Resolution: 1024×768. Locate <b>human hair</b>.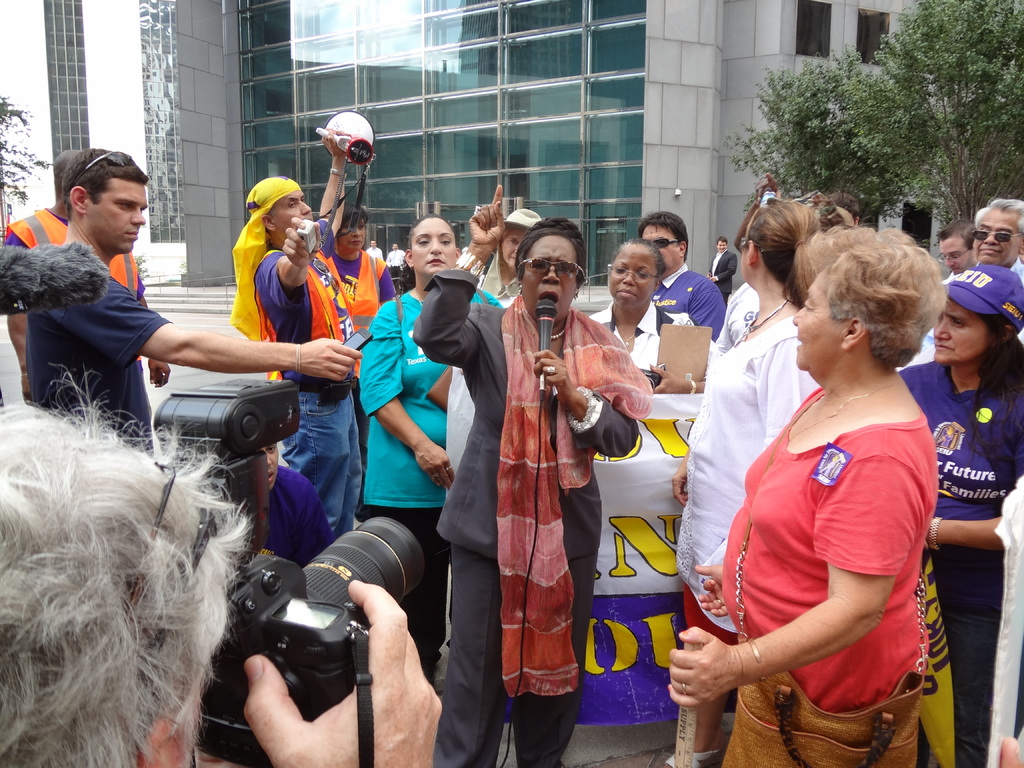
bbox=(335, 201, 369, 241).
